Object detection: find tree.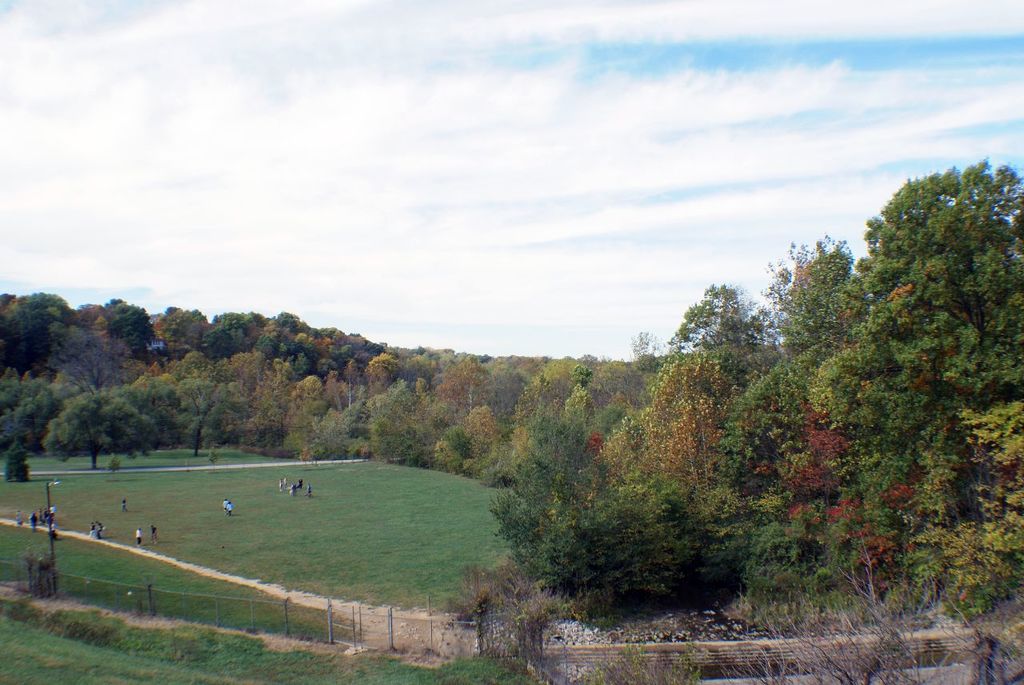
(left=678, top=278, right=766, bottom=371).
